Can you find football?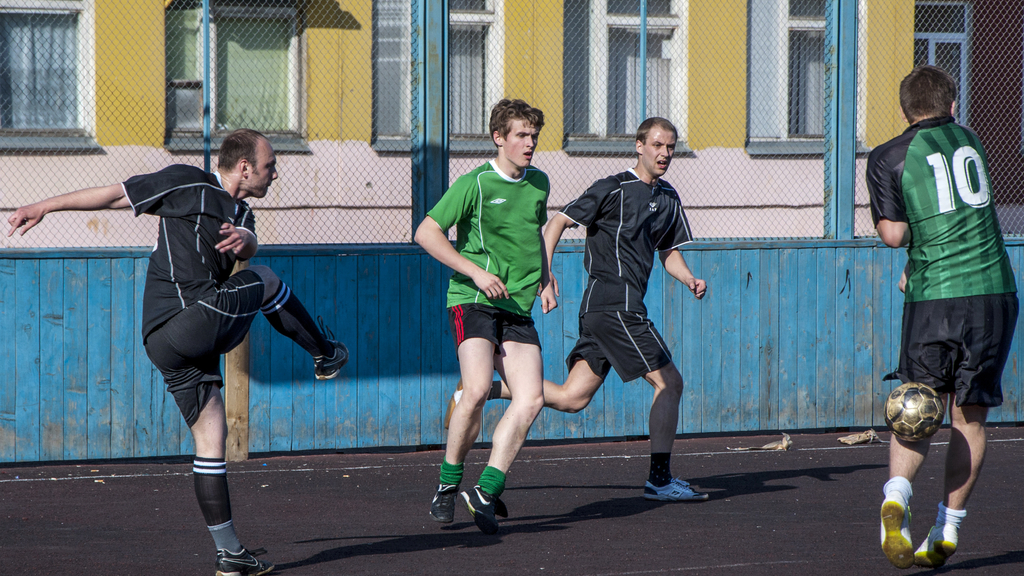
Yes, bounding box: bbox=[881, 381, 945, 444].
